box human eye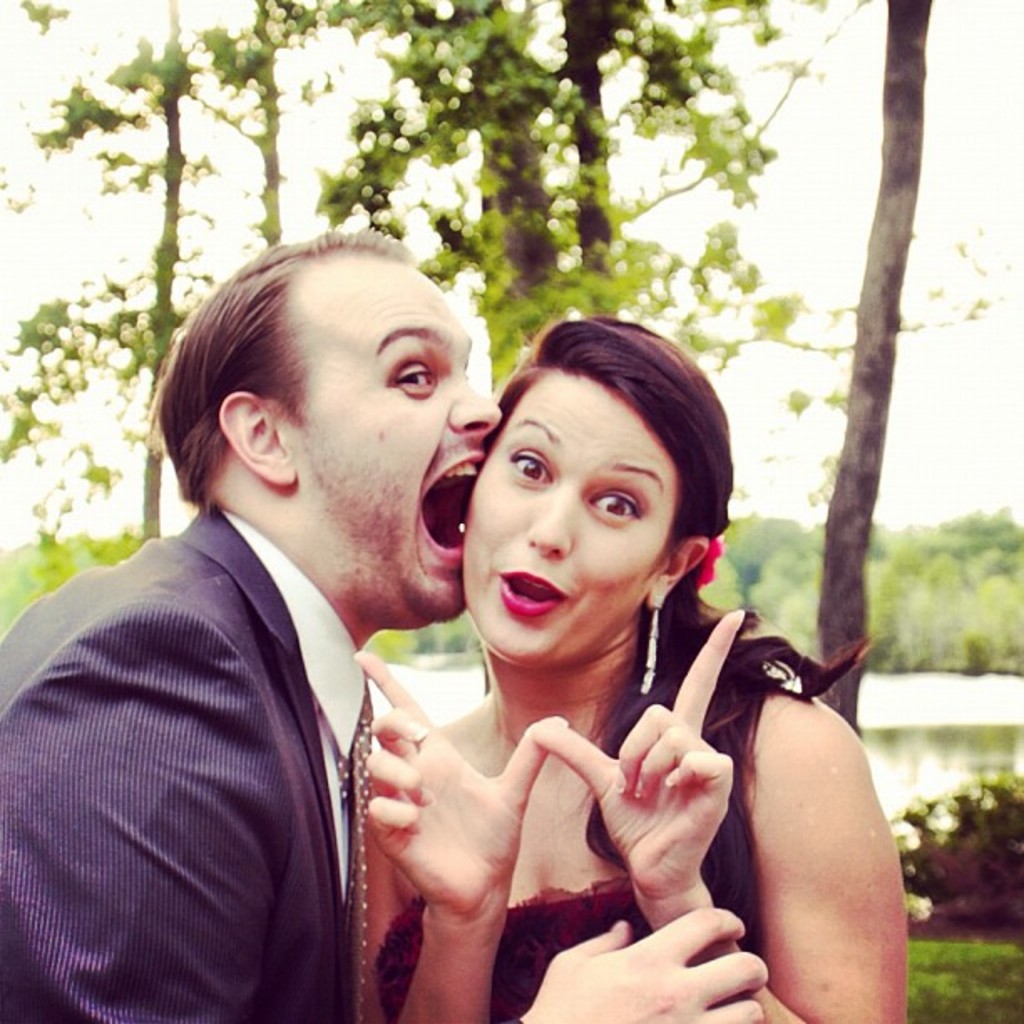
(left=381, top=356, right=440, bottom=402)
